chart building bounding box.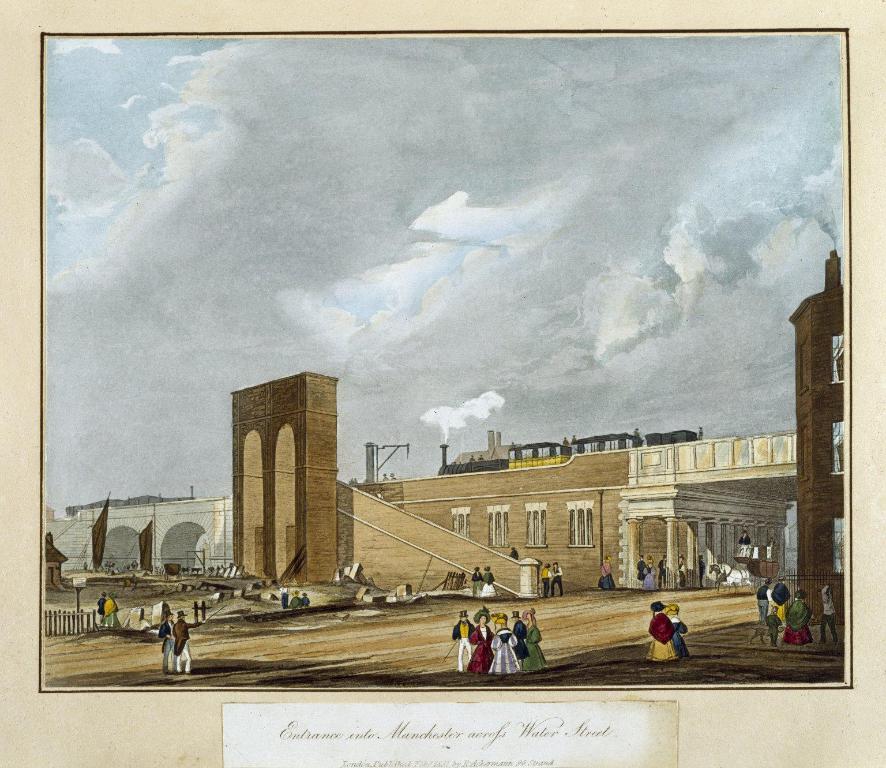
Charted: BBox(46, 497, 235, 587).
